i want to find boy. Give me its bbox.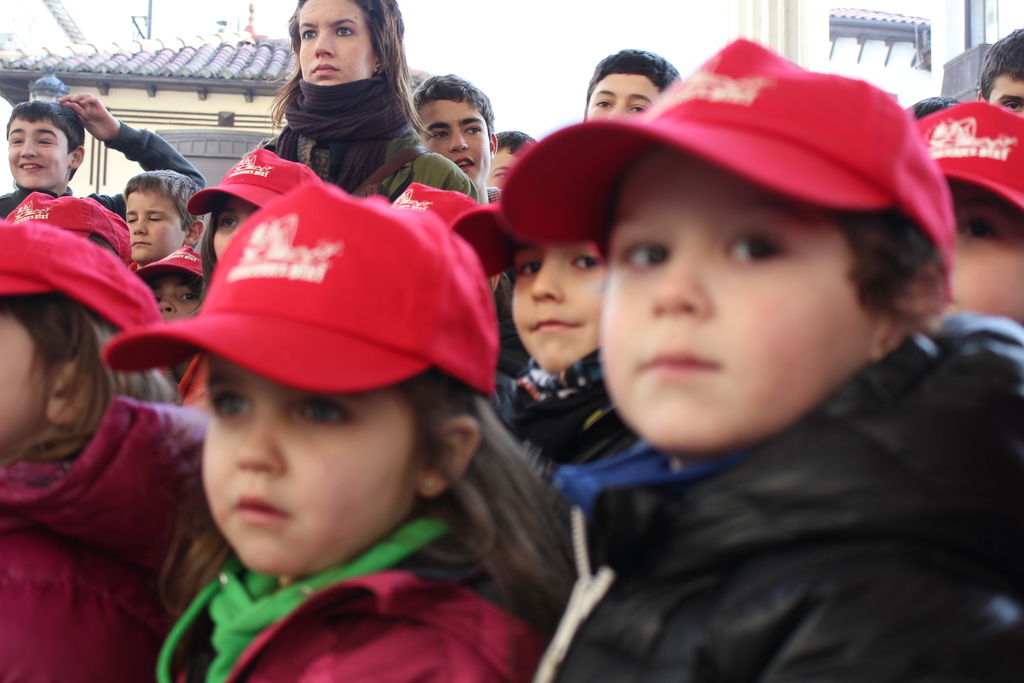
locate(481, 124, 538, 195).
